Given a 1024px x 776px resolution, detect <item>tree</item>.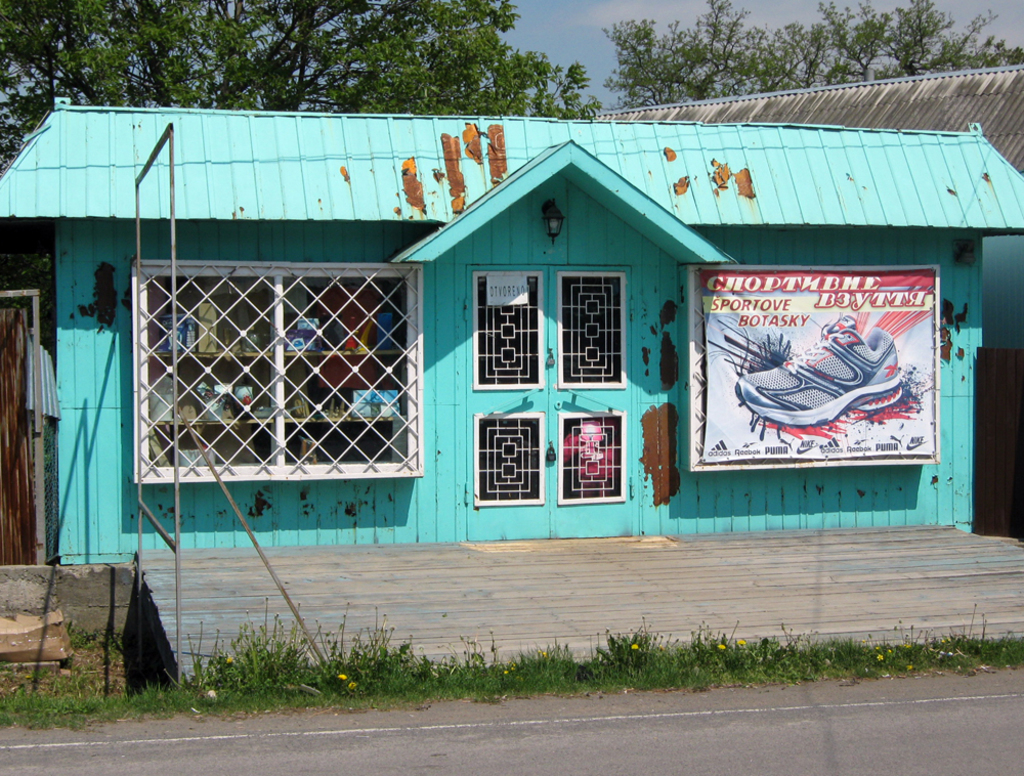
{"x1": 601, "y1": 0, "x2": 1023, "y2": 111}.
